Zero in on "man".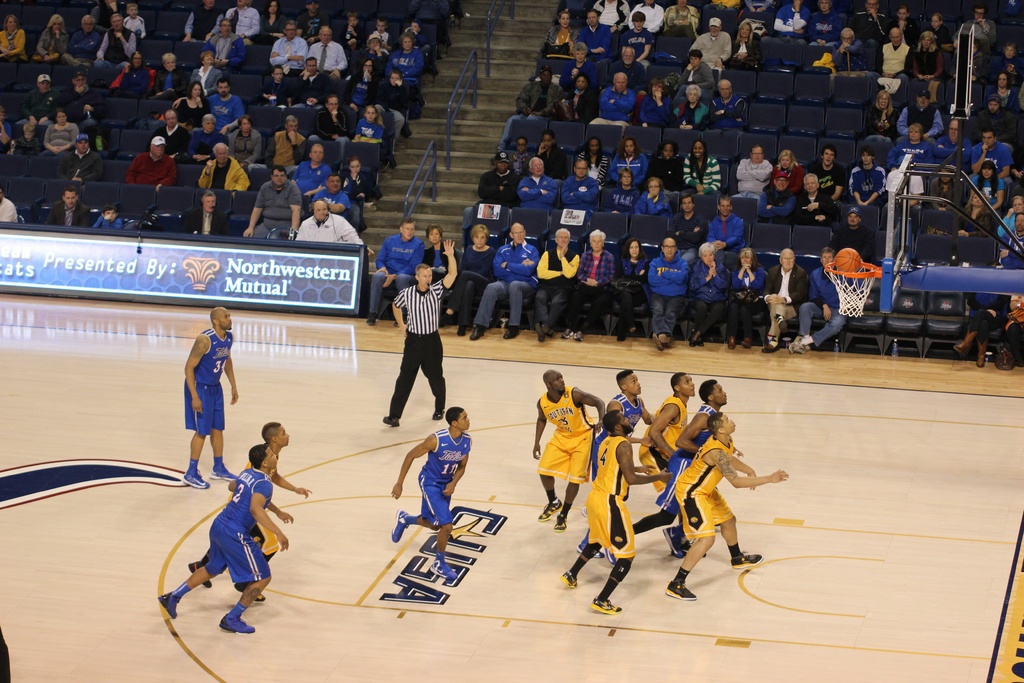
Zeroed in: (left=173, top=78, right=246, bottom=133).
